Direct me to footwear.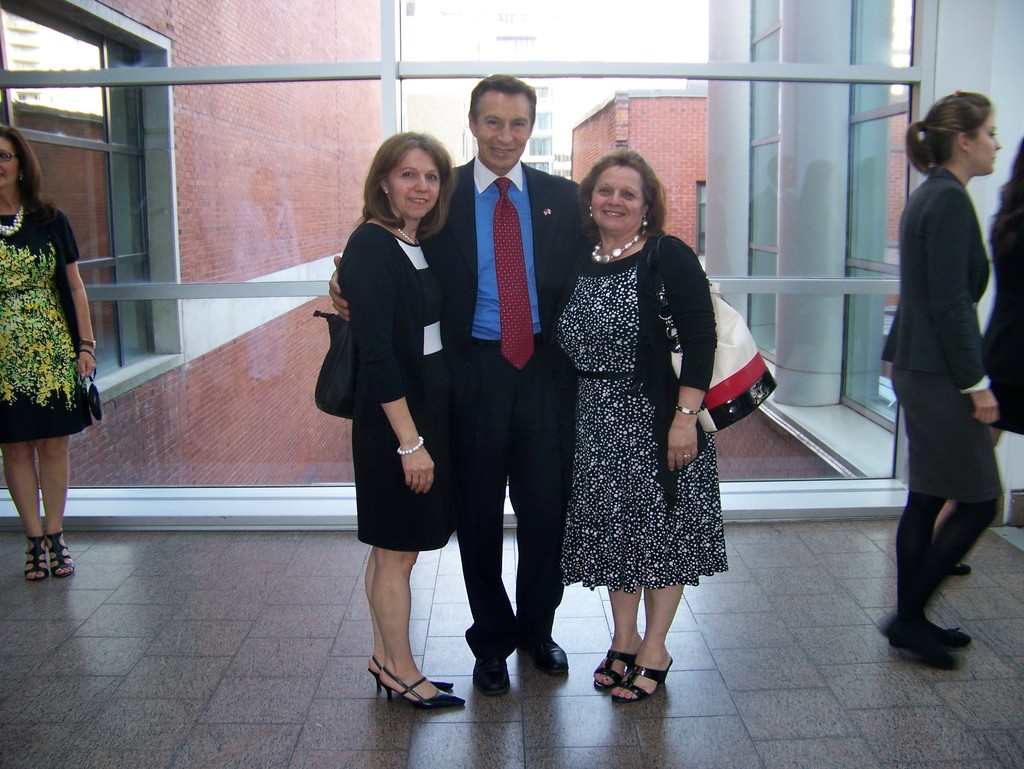
Direction: bbox=(595, 652, 634, 690).
